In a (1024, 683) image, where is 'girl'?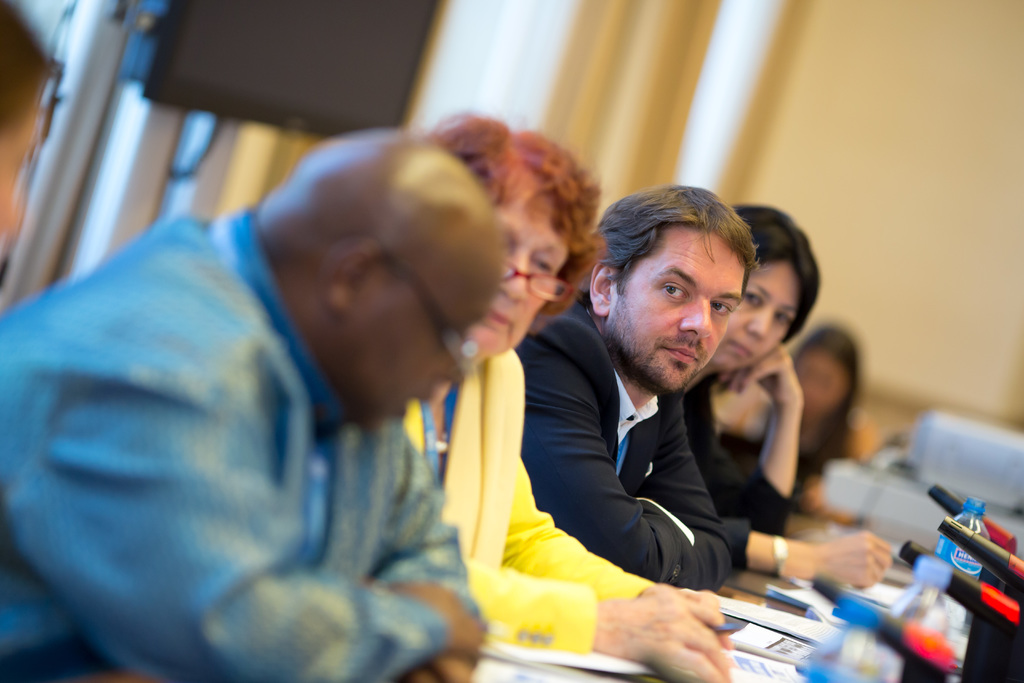
(left=793, top=323, right=886, bottom=516).
